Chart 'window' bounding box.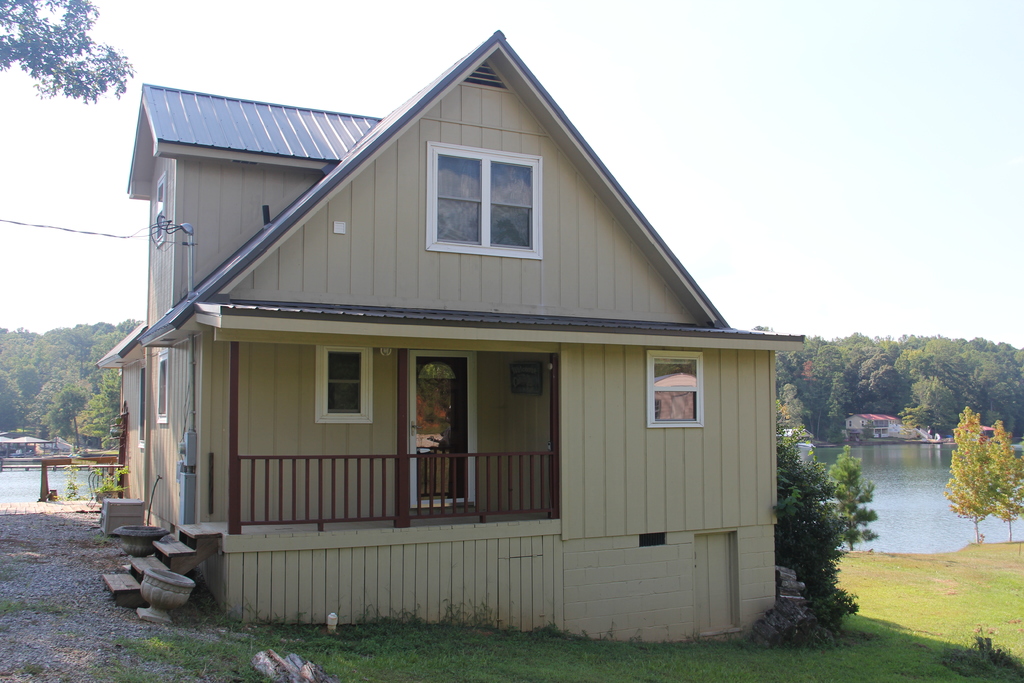
Charted: [646, 354, 703, 427].
